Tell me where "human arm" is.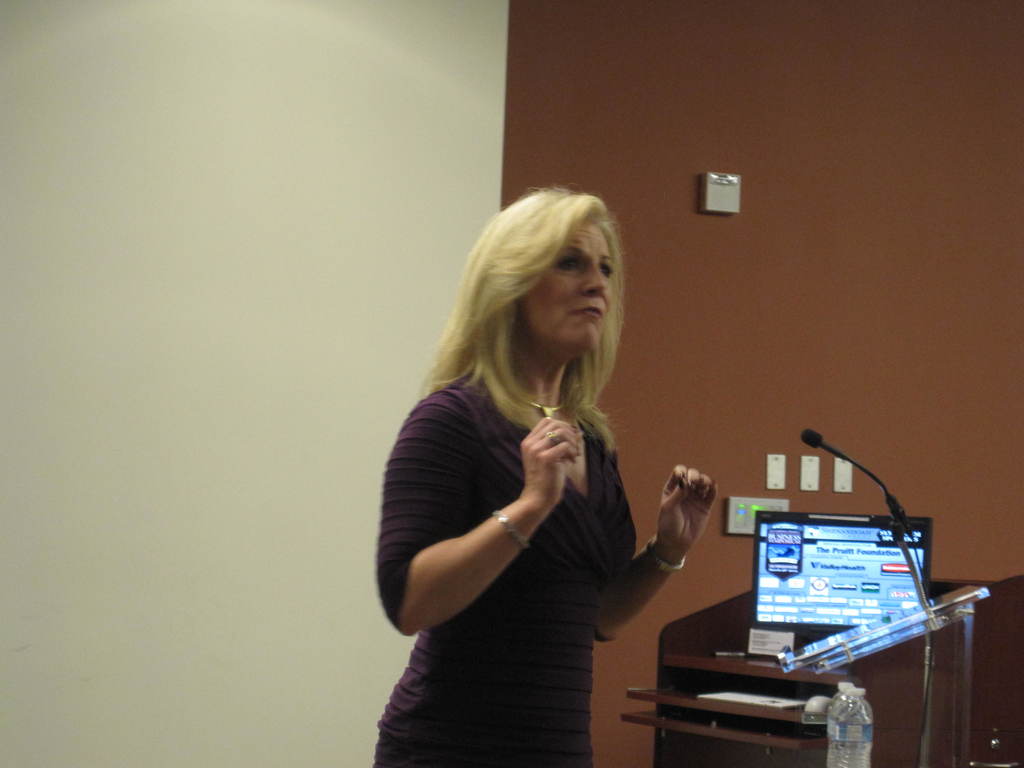
"human arm" is at l=590, t=419, r=721, b=657.
